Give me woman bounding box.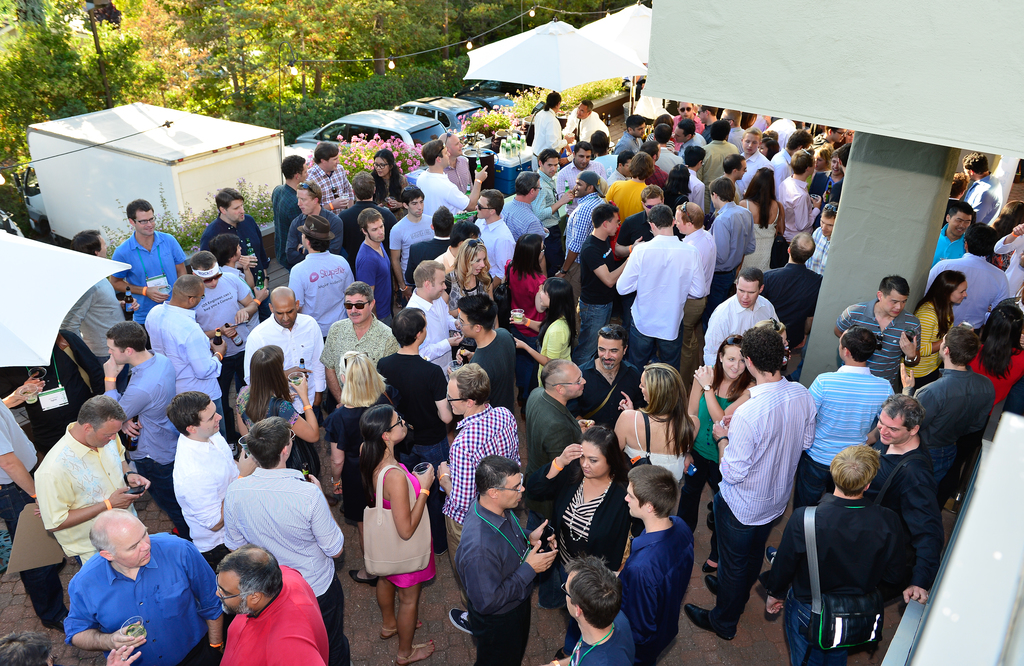
[x1=811, y1=141, x2=834, y2=194].
